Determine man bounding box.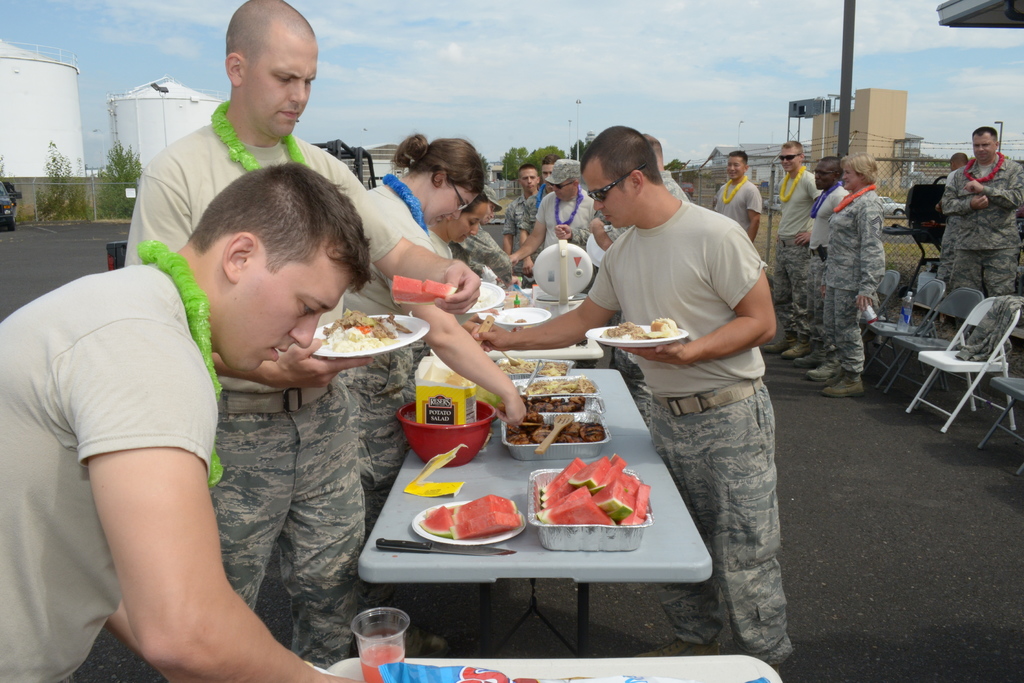
Determined: {"left": 467, "top": 182, "right": 513, "bottom": 261}.
